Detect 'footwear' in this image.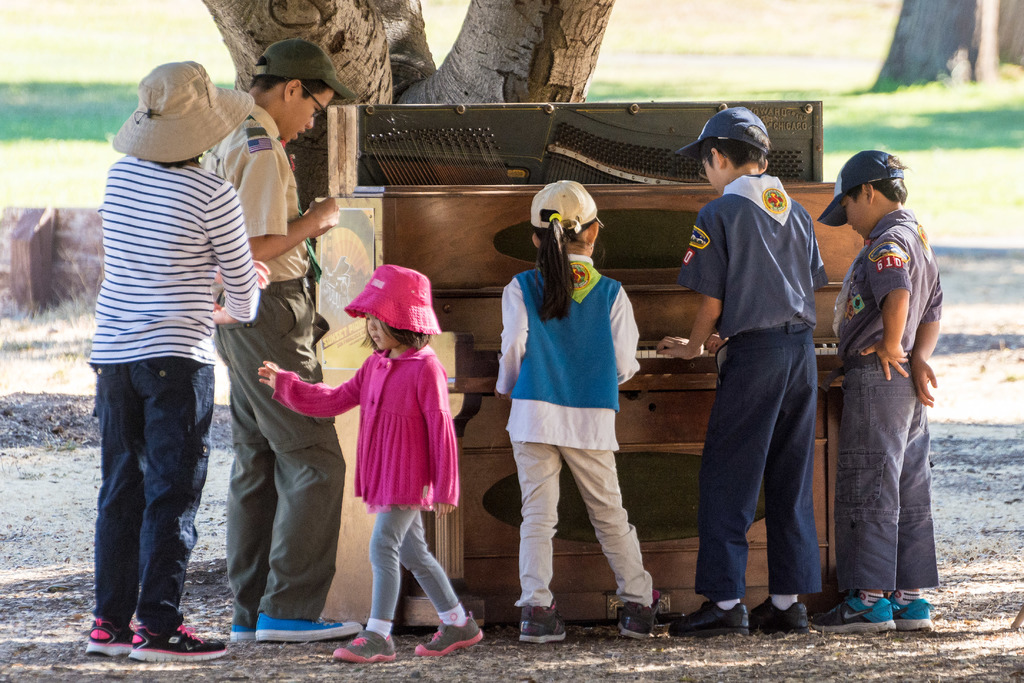
Detection: <bbox>668, 605, 752, 634</bbox>.
